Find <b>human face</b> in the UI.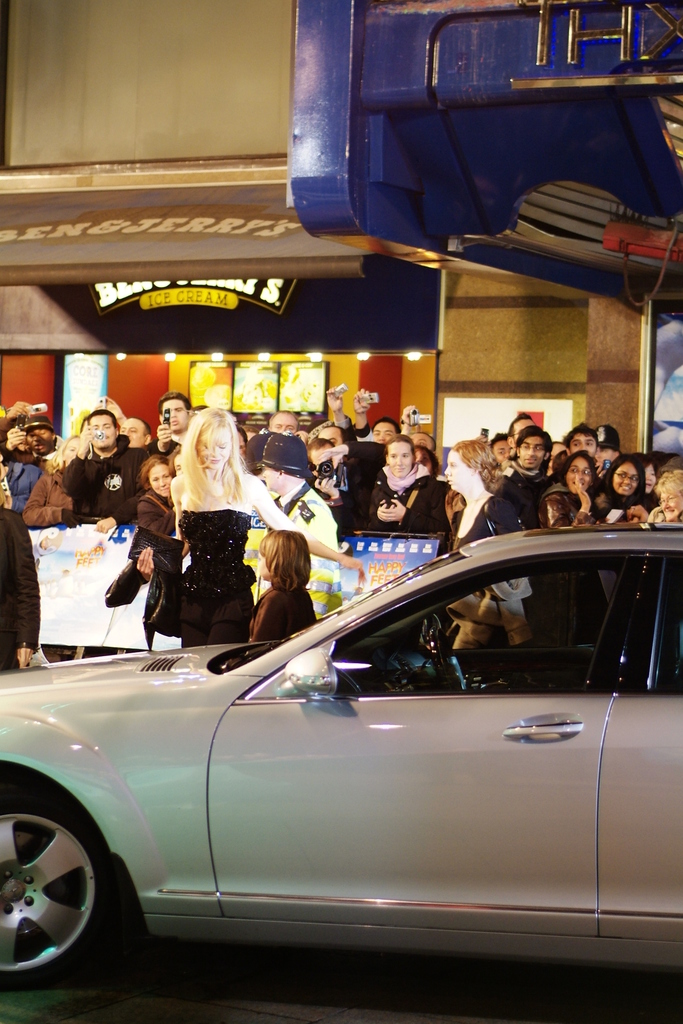
UI element at <box>490,438,511,460</box>.
